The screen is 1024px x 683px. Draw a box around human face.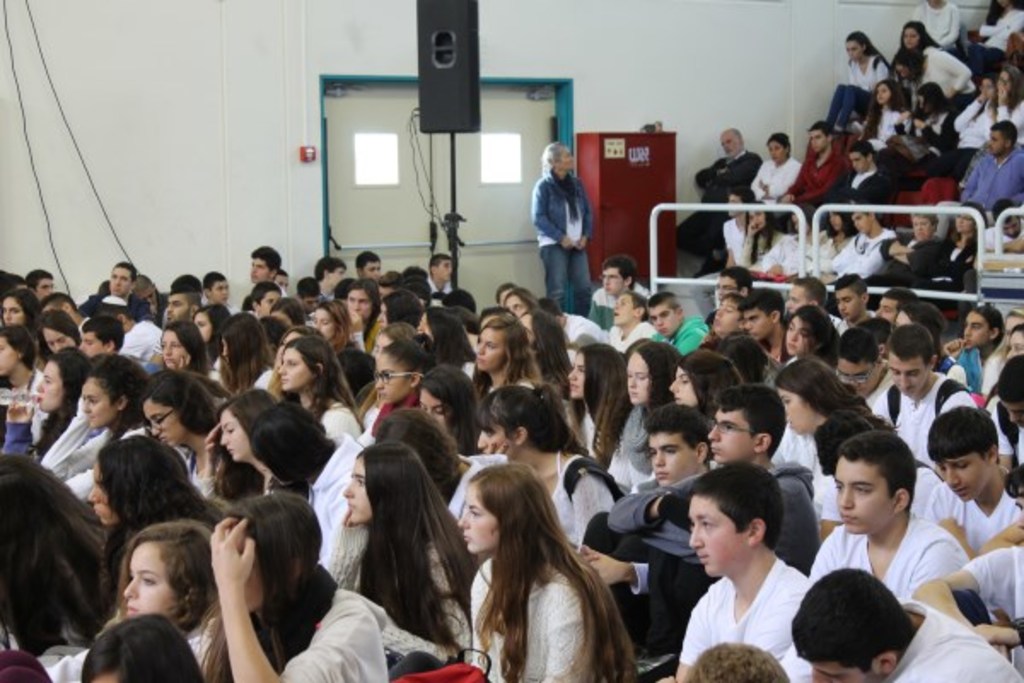
<bbox>833, 290, 862, 324</bbox>.
